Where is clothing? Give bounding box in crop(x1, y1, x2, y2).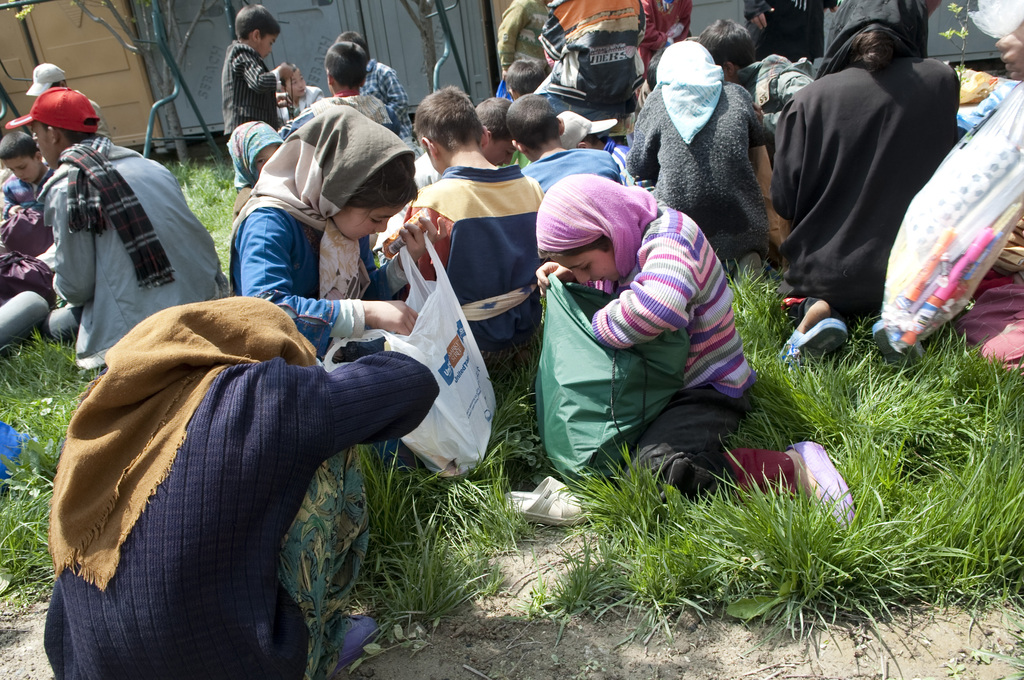
crop(40, 296, 440, 679).
